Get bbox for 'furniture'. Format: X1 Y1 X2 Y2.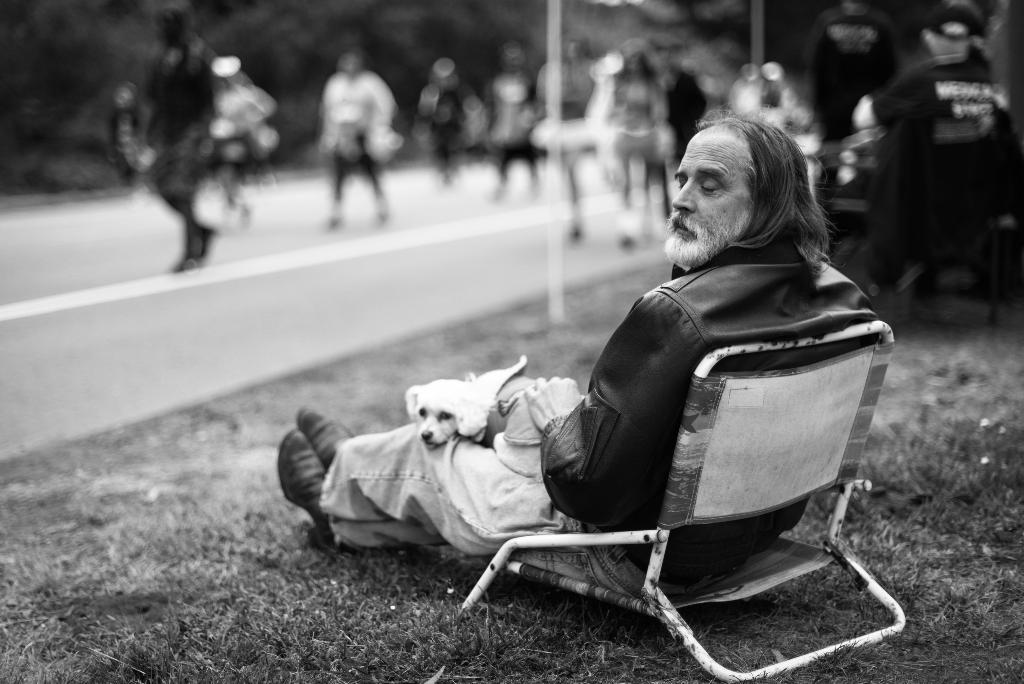
831 199 1012 327.
